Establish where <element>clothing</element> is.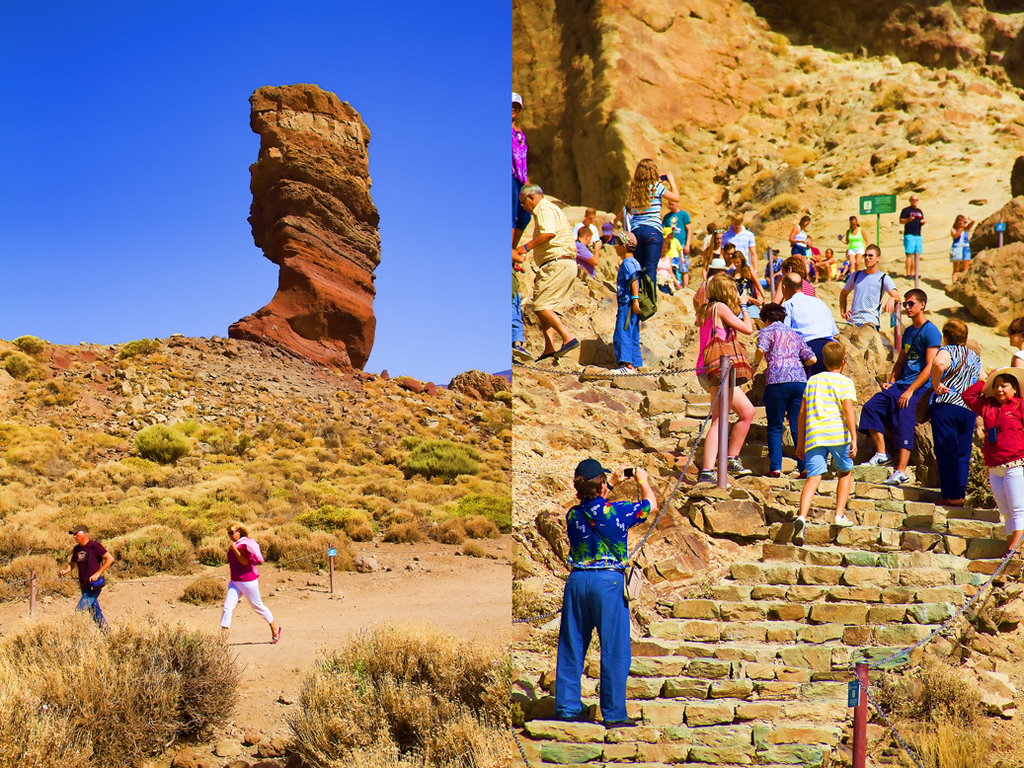
Established at locate(785, 218, 813, 272).
